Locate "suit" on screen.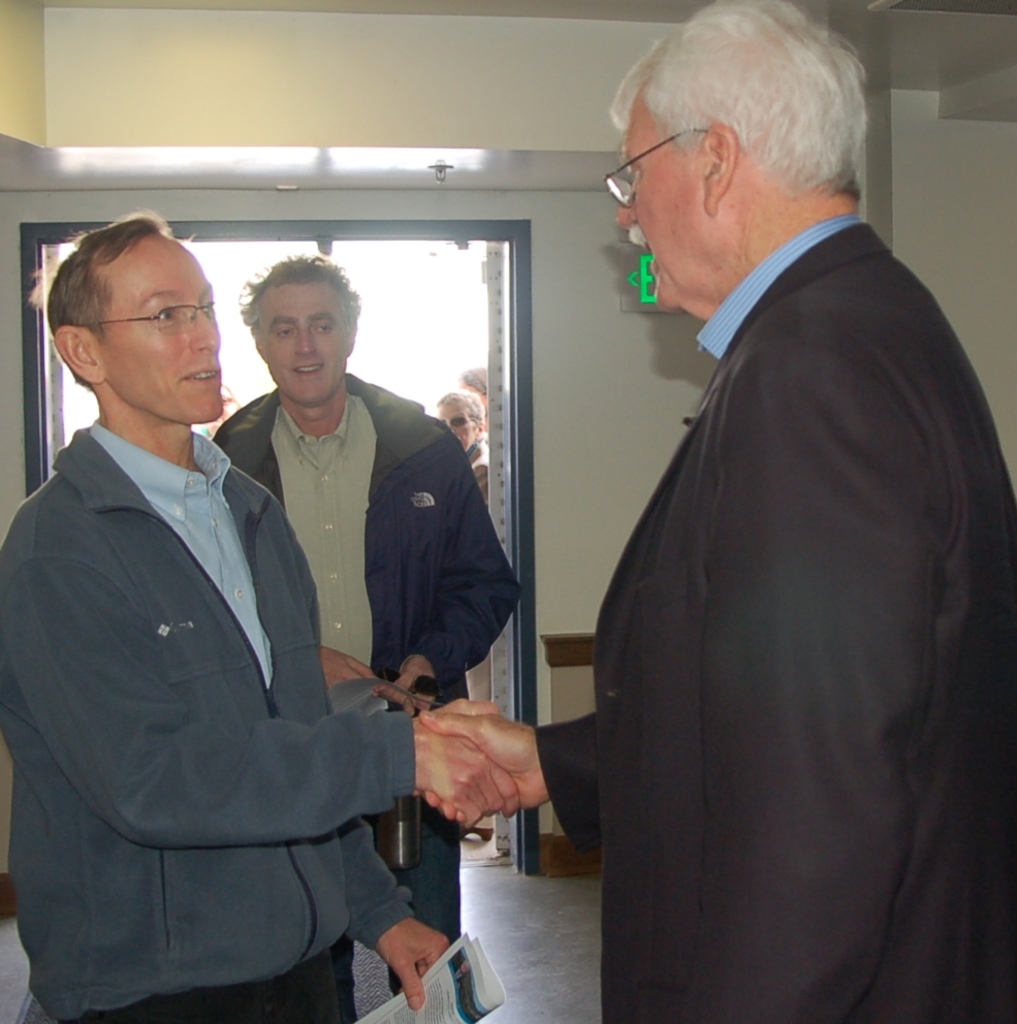
On screen at rect(17, 258, 427, 1018).
